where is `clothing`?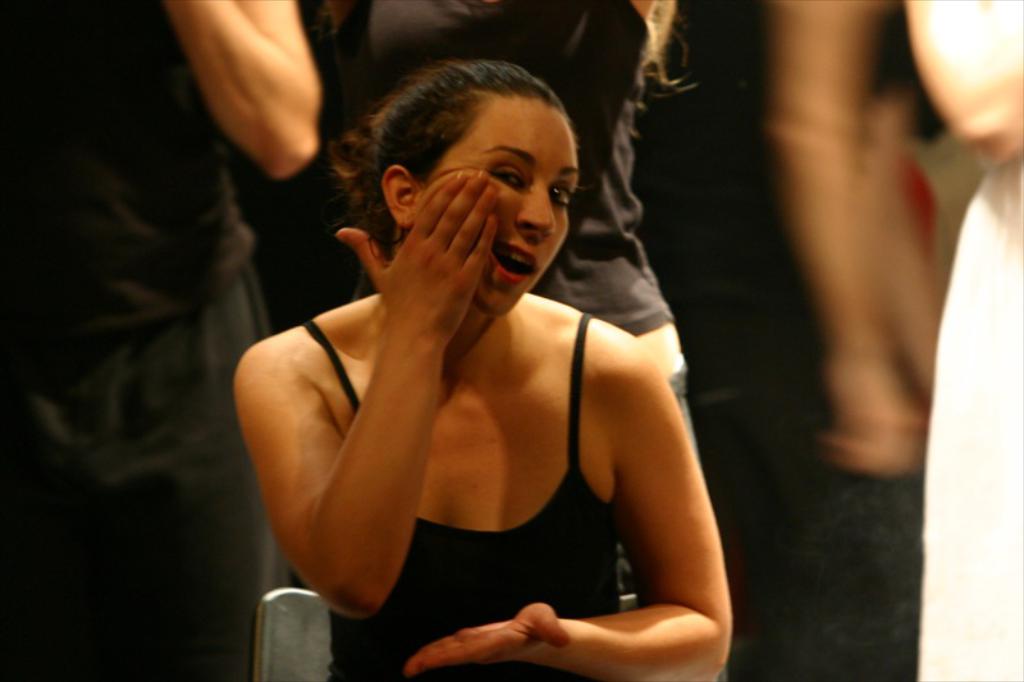
(x1=287, y1=312, x2=618, y2=677).
